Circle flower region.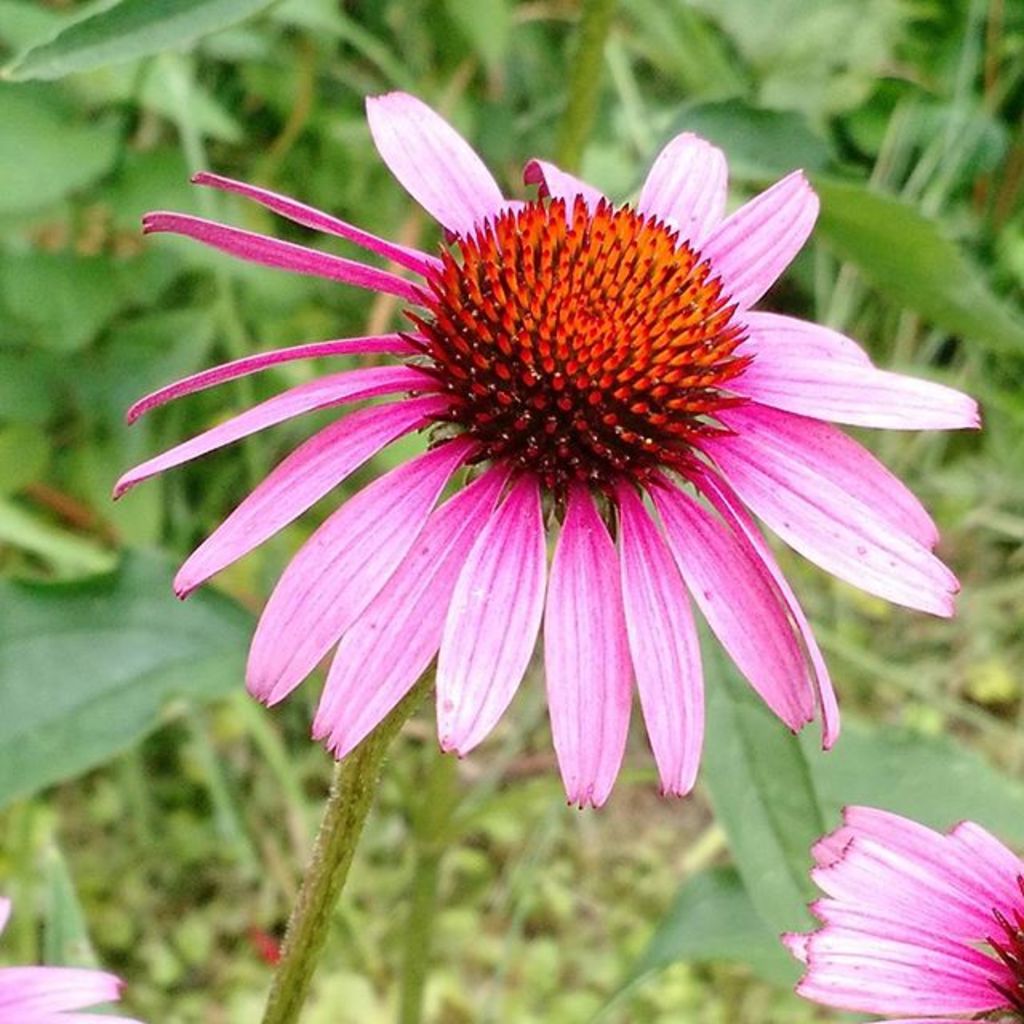
Region: 0/894/142/1022.
